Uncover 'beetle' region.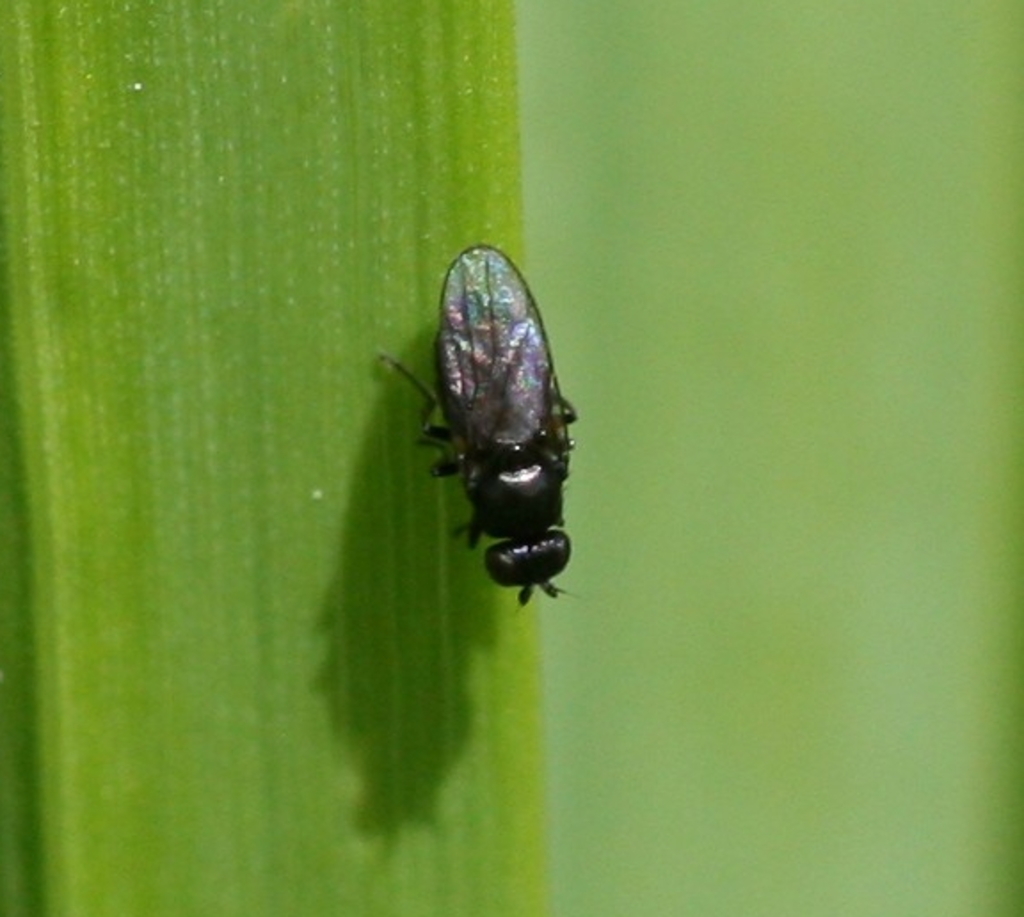
Uncovered: x1=377, y1=252, x2=578, y2=588.
